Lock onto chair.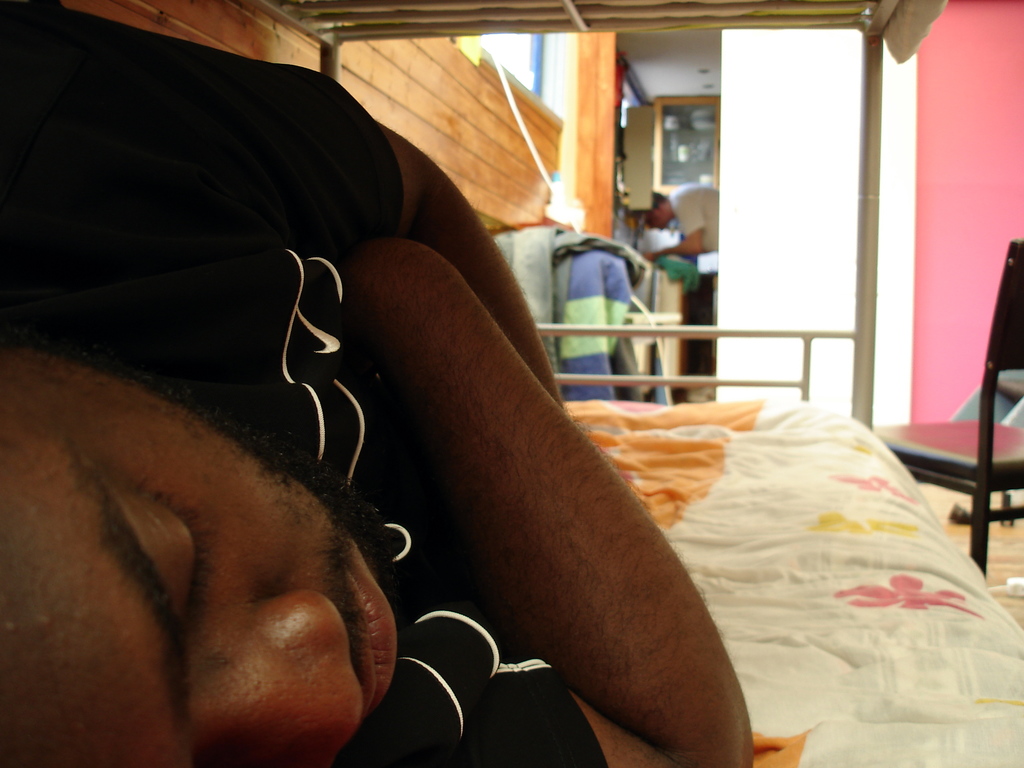
Locked: <bbox>865, 239, 1023, 585</bbox>.
